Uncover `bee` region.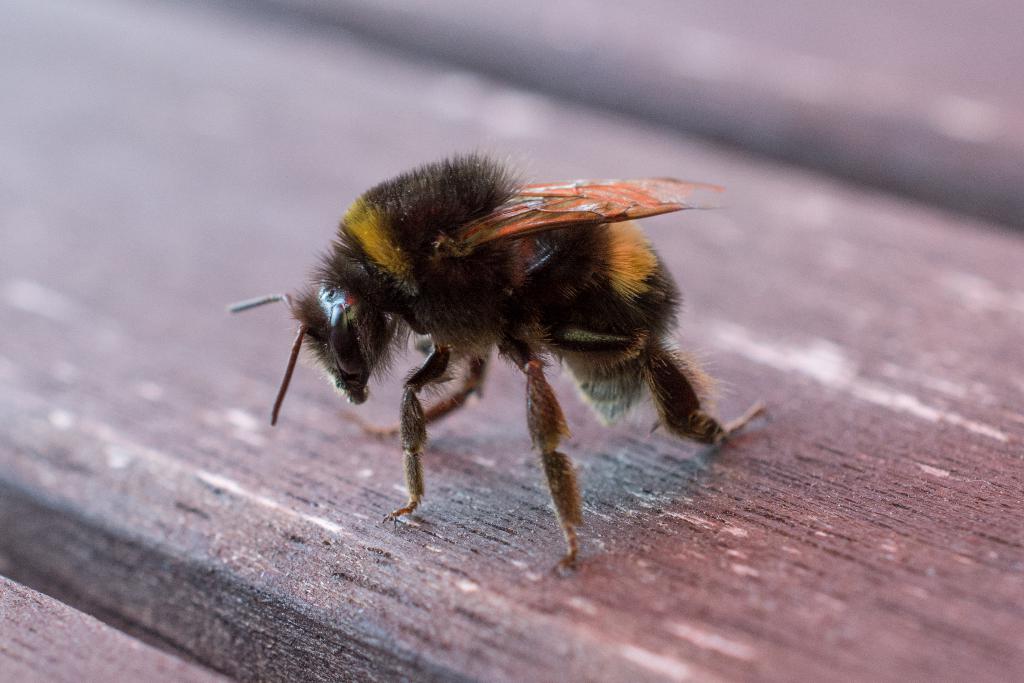
Uncovered: detection(222, 148, 761, 575).
